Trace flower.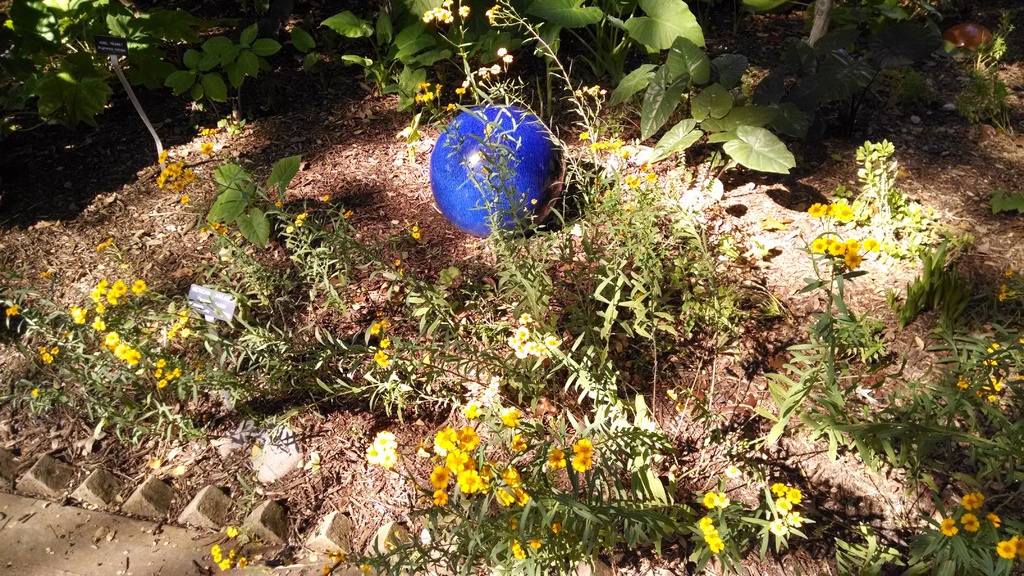
Traced to locate(773, 495, 797, 511).
